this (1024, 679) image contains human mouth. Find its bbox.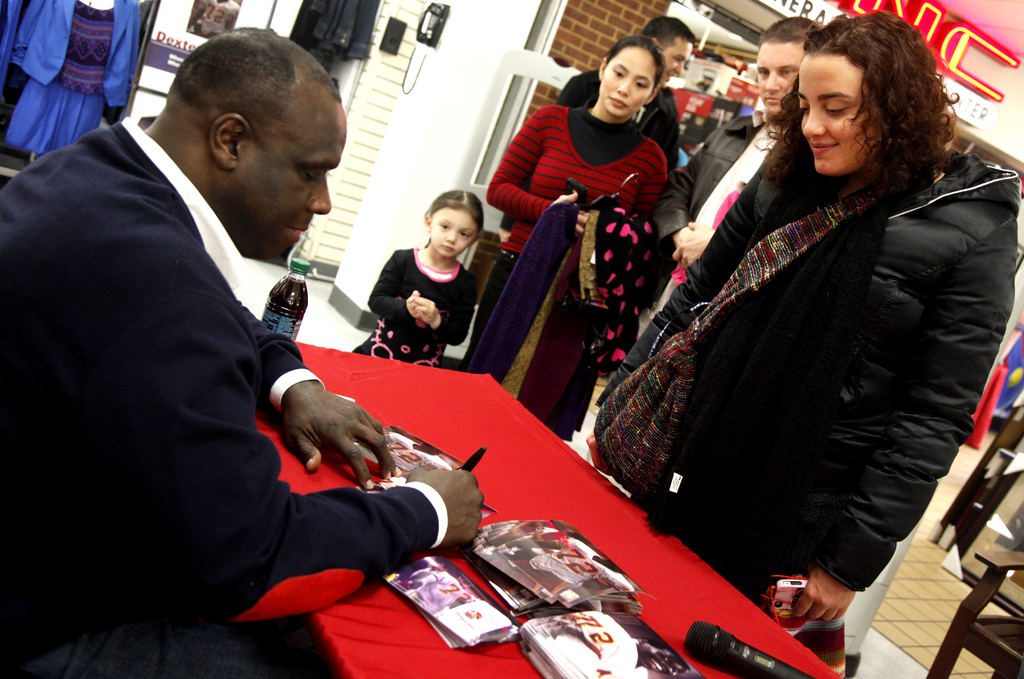
(left=285, top=224, right=309, bottom=239).
